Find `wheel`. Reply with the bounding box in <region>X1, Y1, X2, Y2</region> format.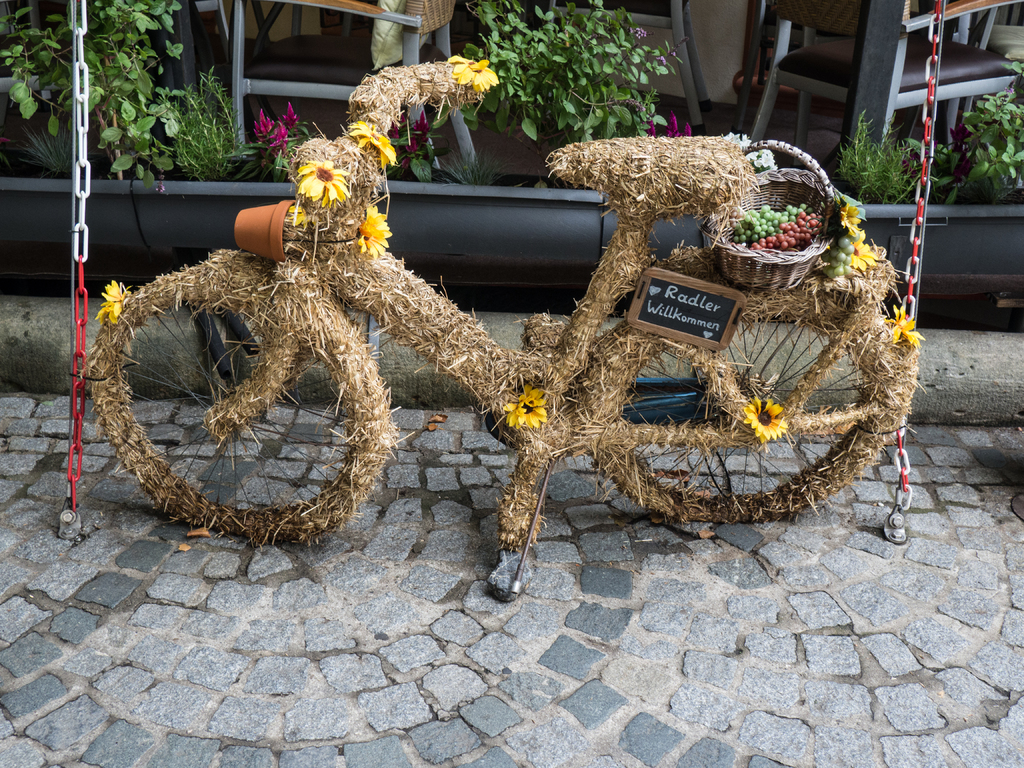
<region>56, 252, 396, 540</region>.
